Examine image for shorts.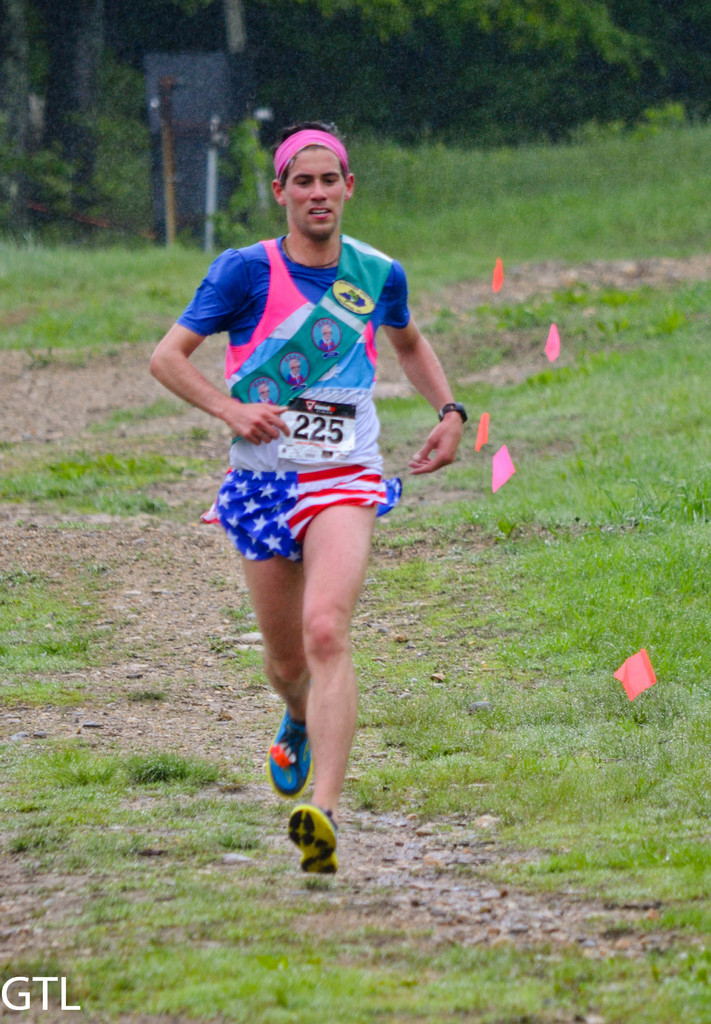
Examination result: (x1=215, y1=460, x2=403, y2=557).
